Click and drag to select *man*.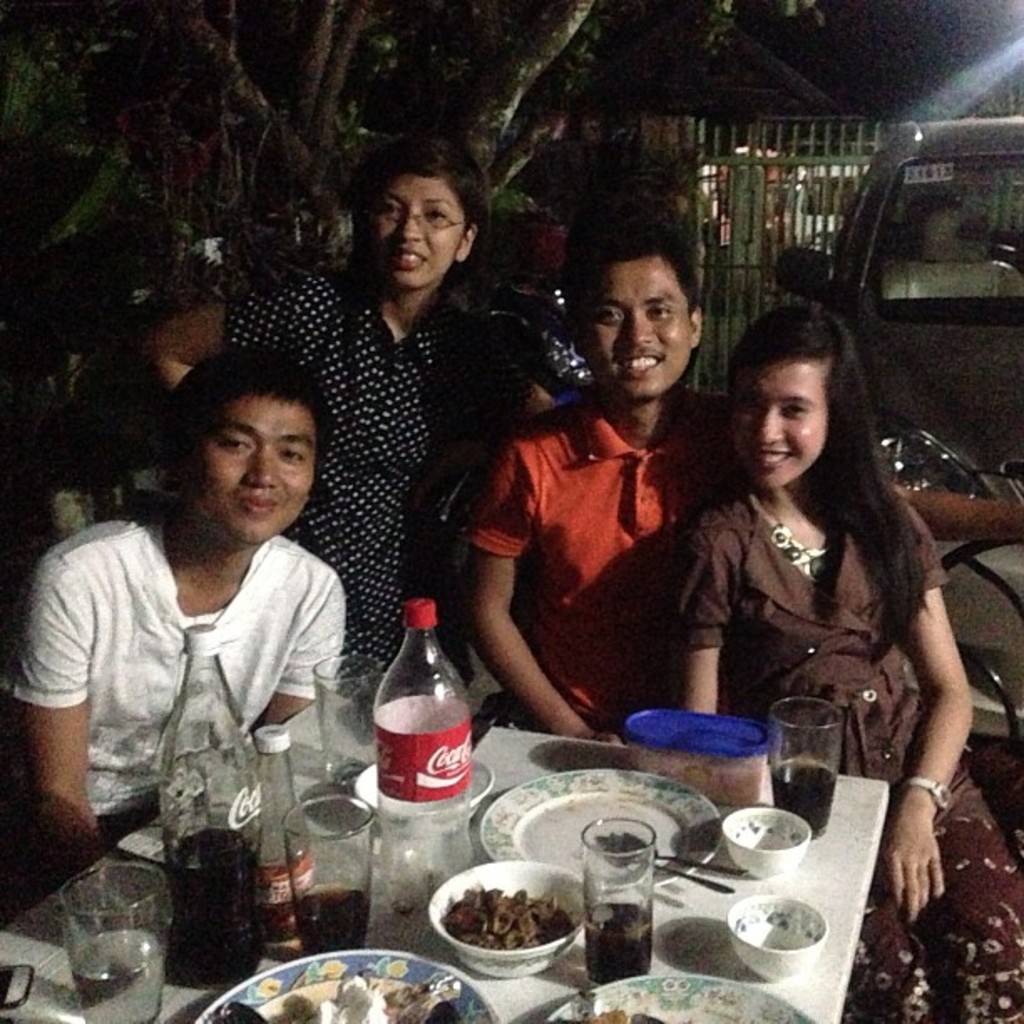
Selection: detection(8, 353, 402, 914).
